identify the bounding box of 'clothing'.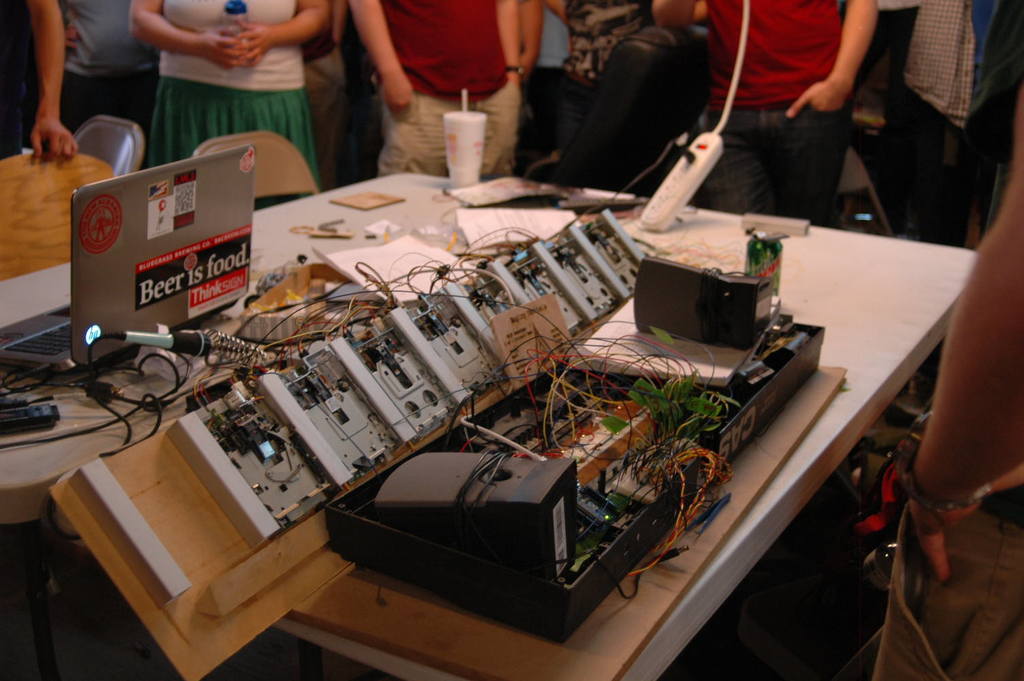
Rect(67, 0, 172, 176).
